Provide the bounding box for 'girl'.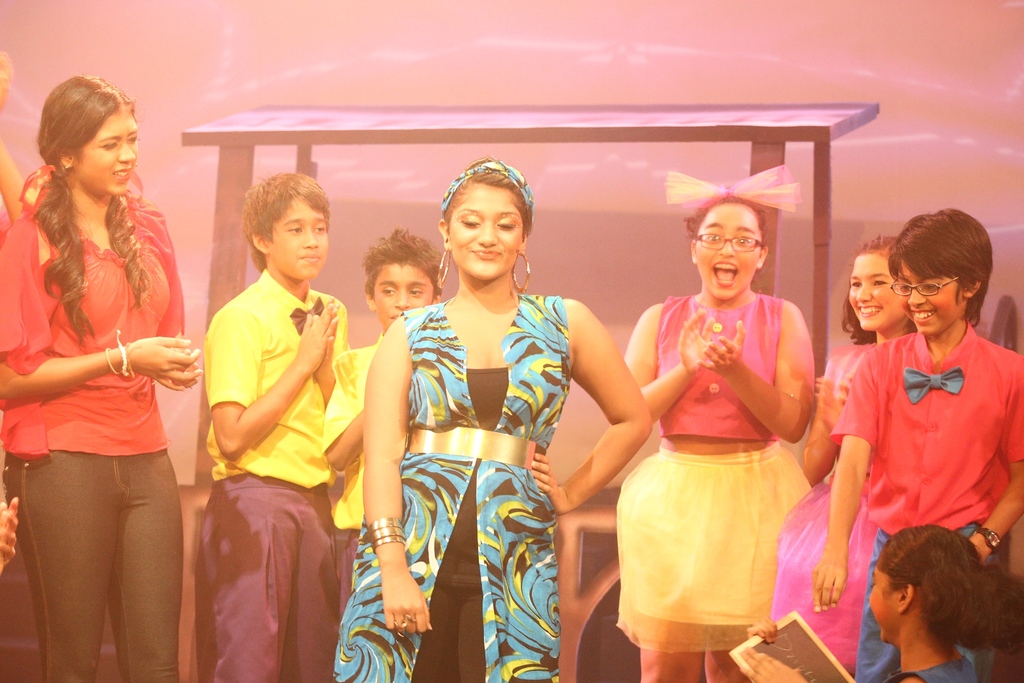
(x1=795, y1=236, x2=918, y2=679).
